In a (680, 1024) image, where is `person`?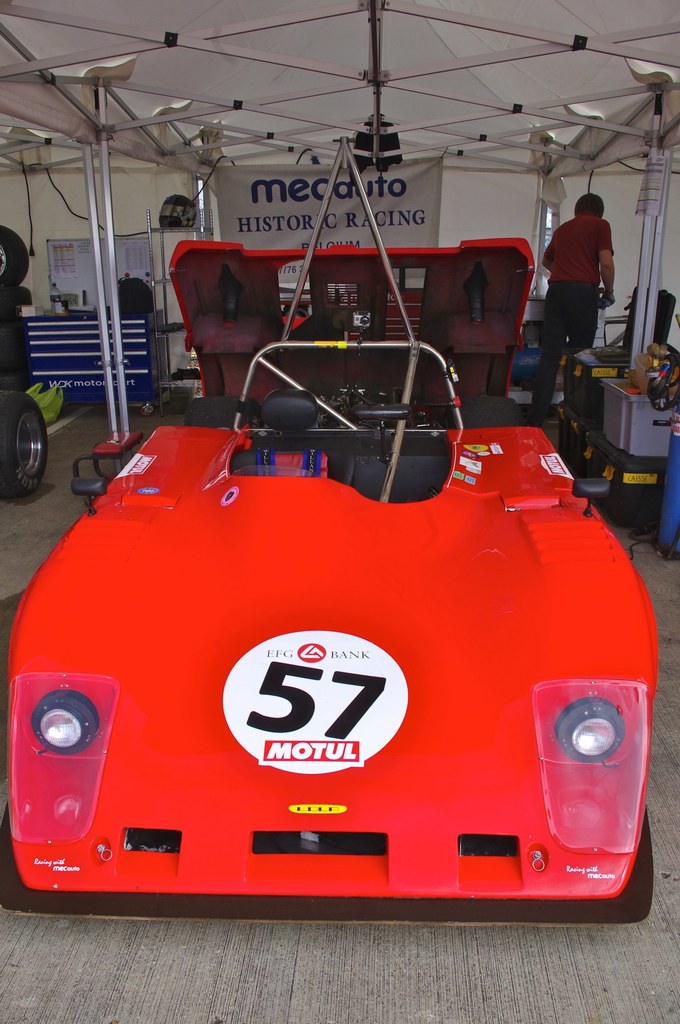
{"x1": 535, "y1": 157, "x2": 634, "y2": 431}.
